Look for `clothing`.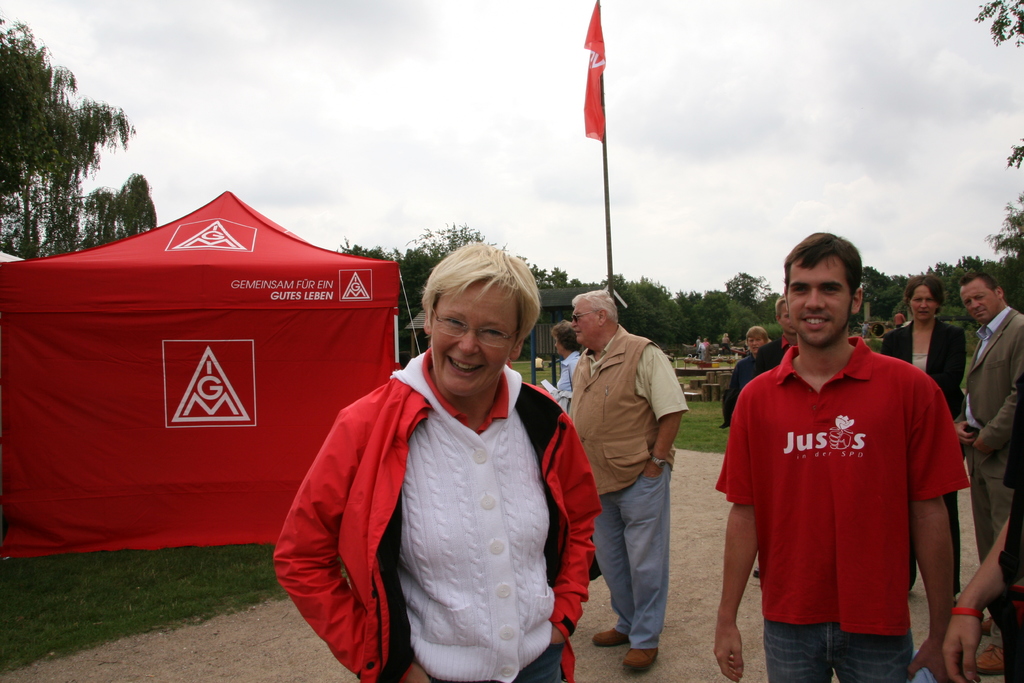
Found: [left=876, top=315, right=975, bottom=588].
